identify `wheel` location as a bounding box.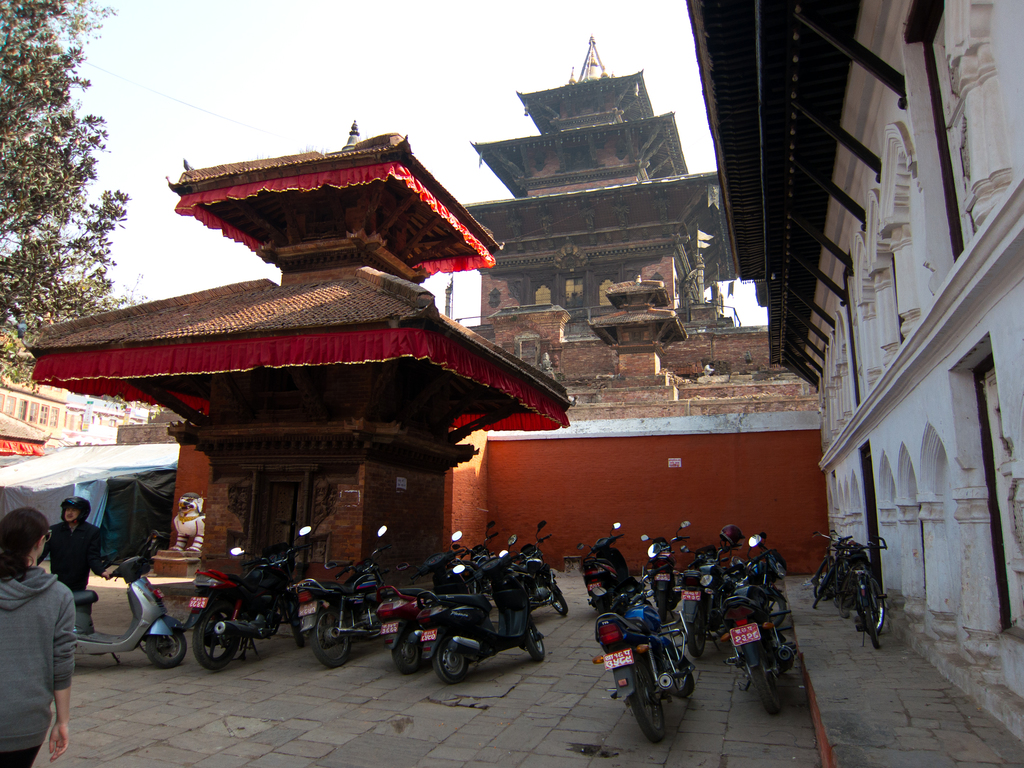
394/637/419/669.
